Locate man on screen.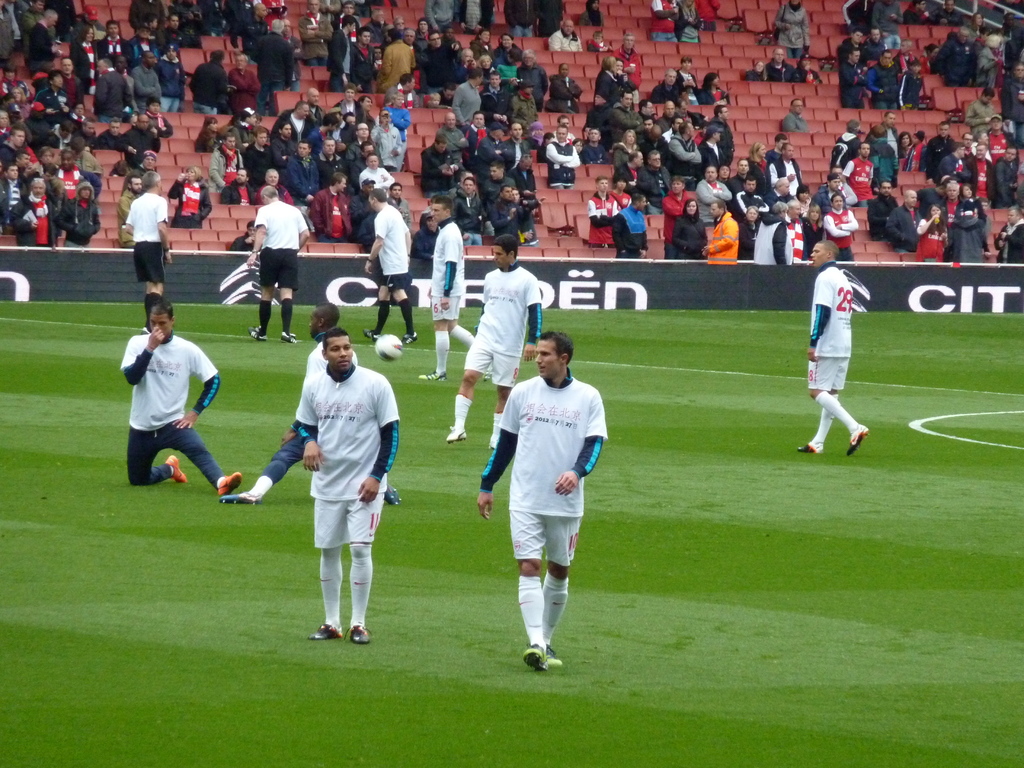
On screen at bbox=(120, 114, 160, 167).
